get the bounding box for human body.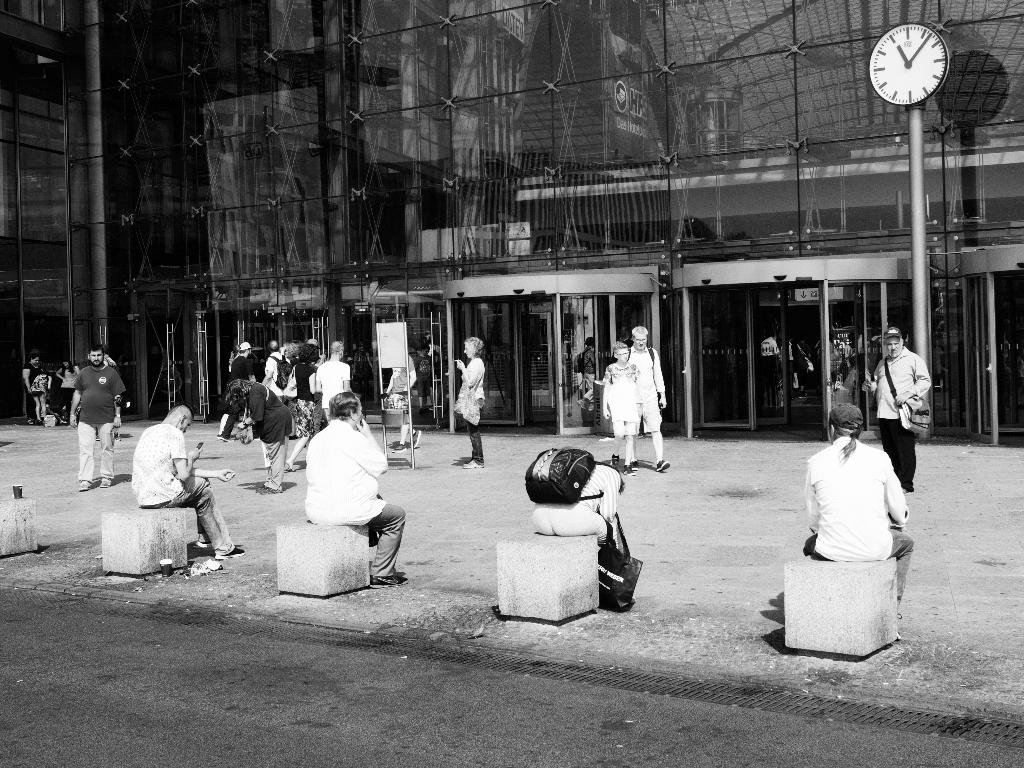
Rect(450, 334, 491, 467).
